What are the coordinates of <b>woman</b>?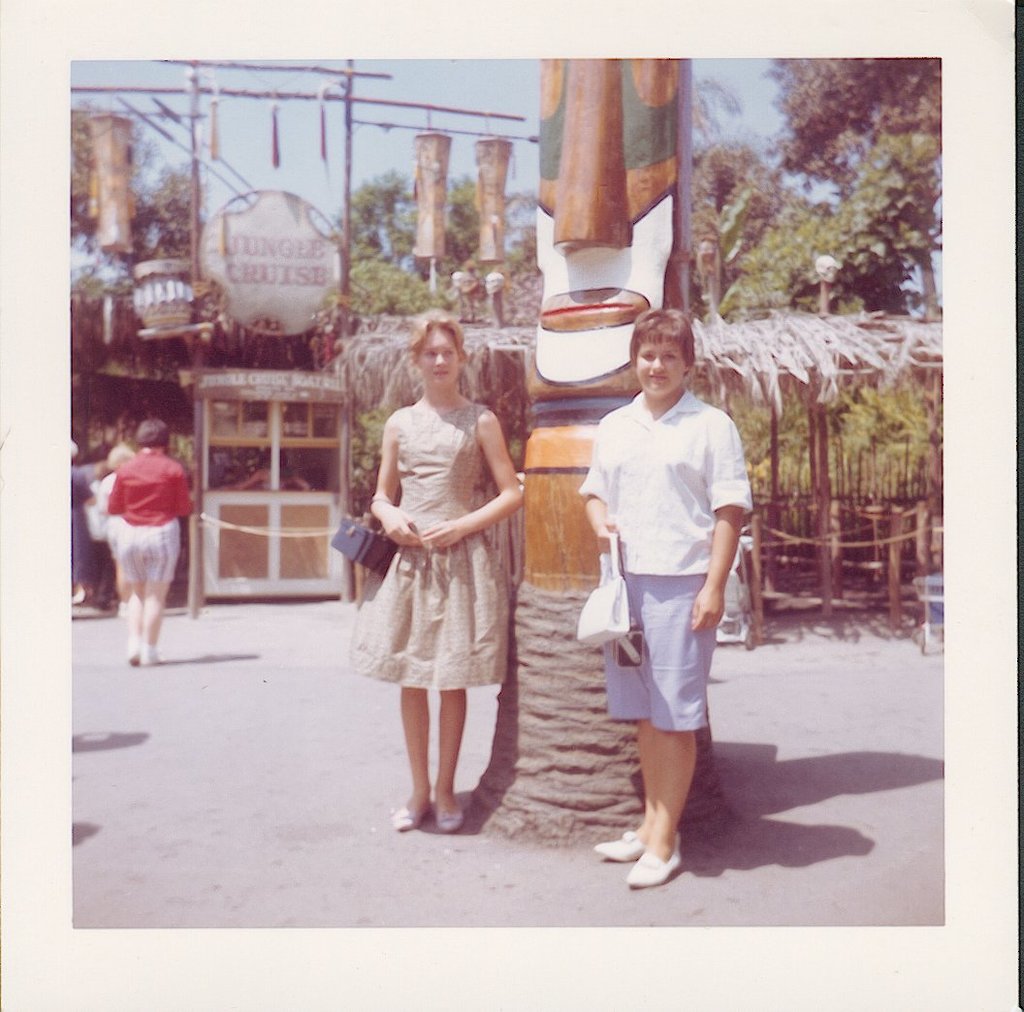
x1=107 y1=411 x2=200 y2=656.
